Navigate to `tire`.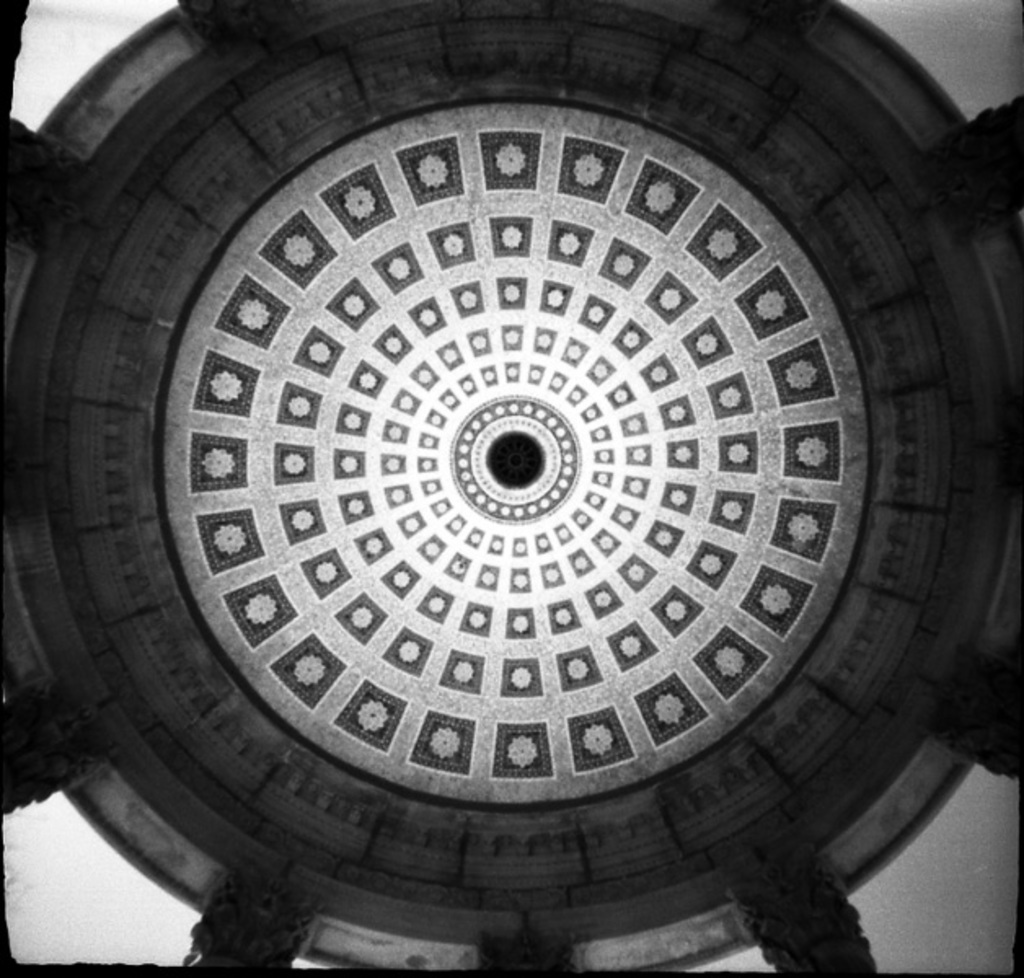
Navigation target: [21,28,1003,942].
